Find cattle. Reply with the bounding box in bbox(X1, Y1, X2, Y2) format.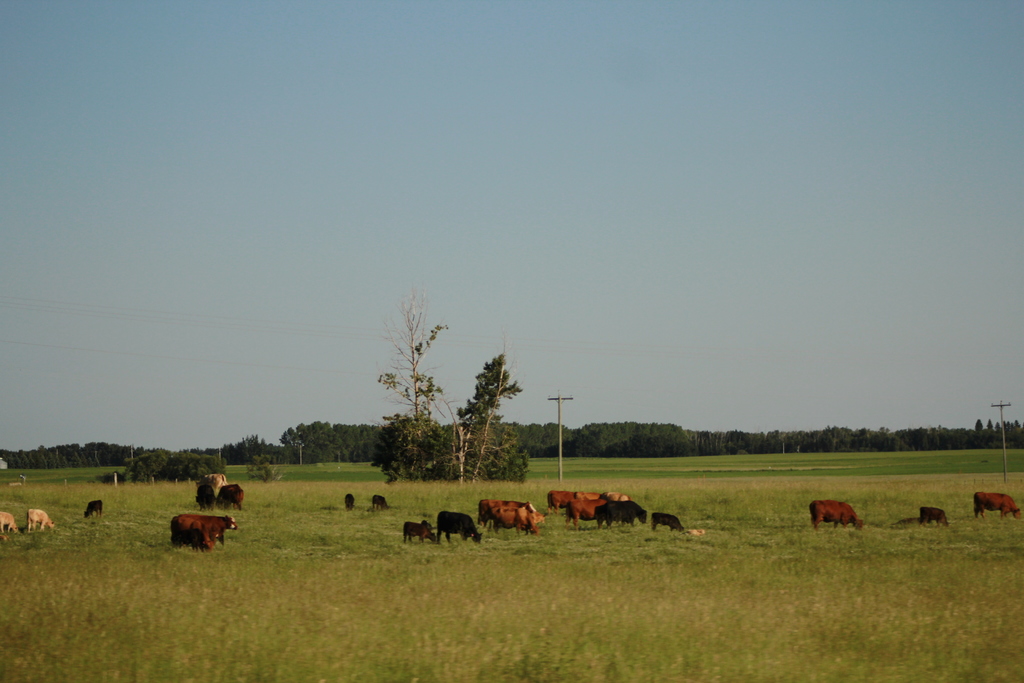
bbox(166, 516, 236, 541).
